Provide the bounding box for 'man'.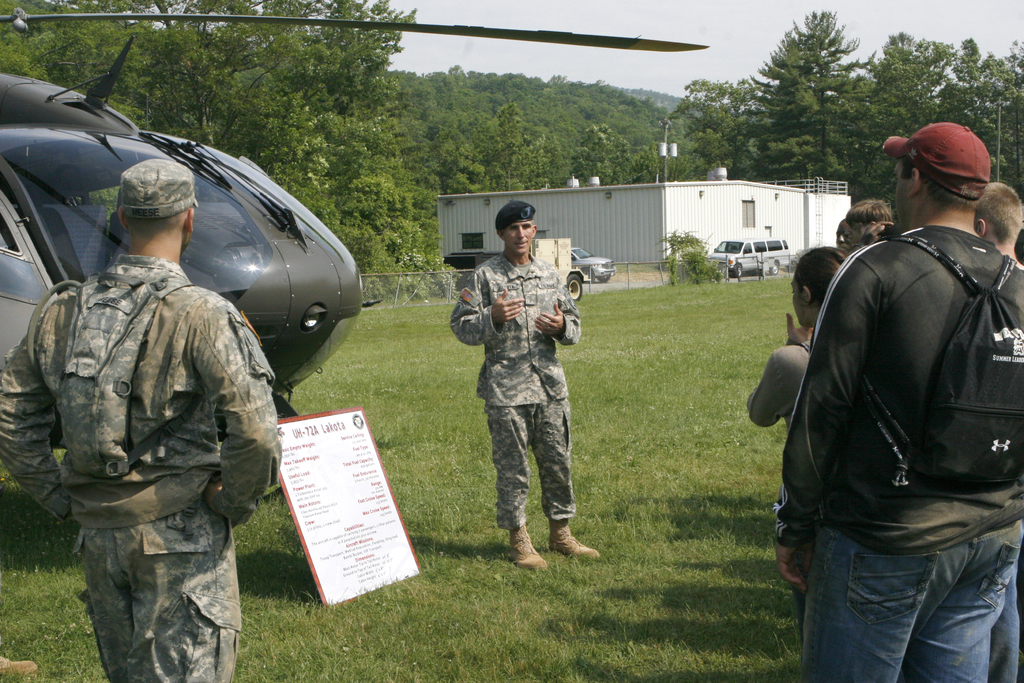
[0, 157, 281, 682].
